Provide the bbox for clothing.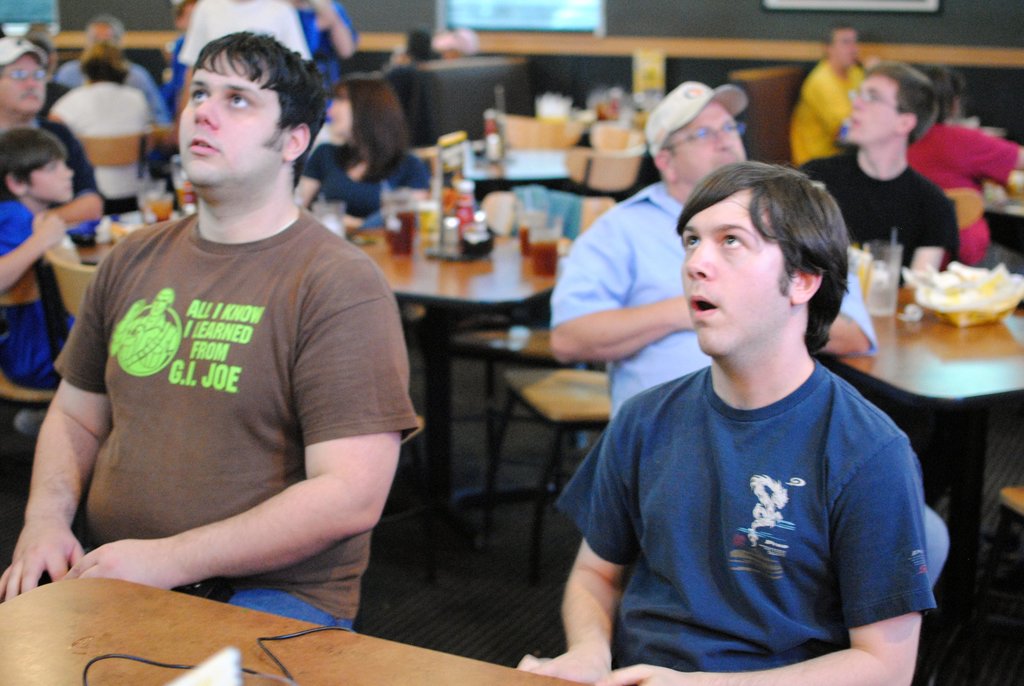
bbox(541, 352, 945, 670).
